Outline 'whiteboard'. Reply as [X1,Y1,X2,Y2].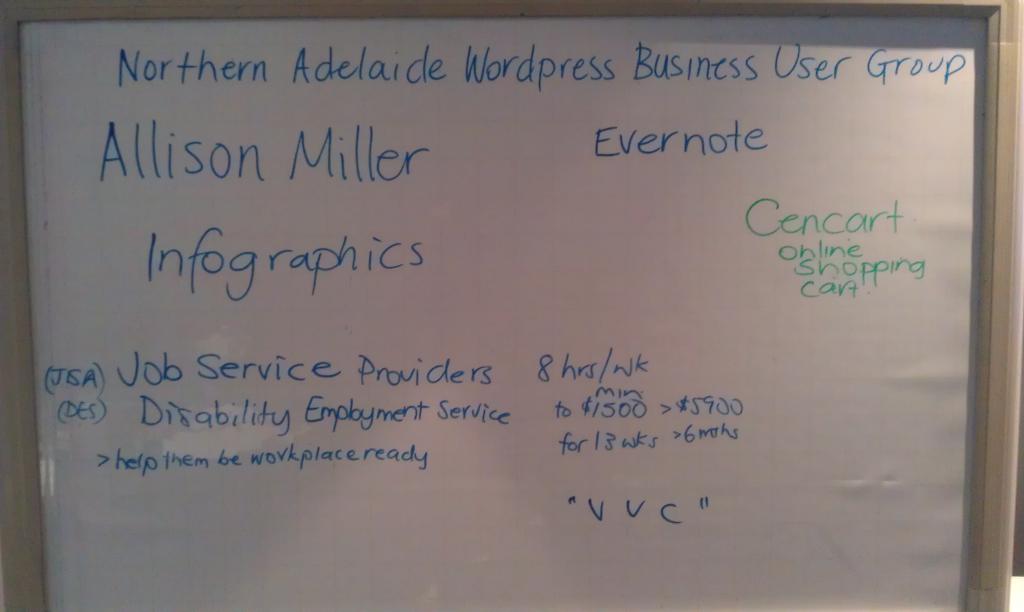
[14,1,996,611].
